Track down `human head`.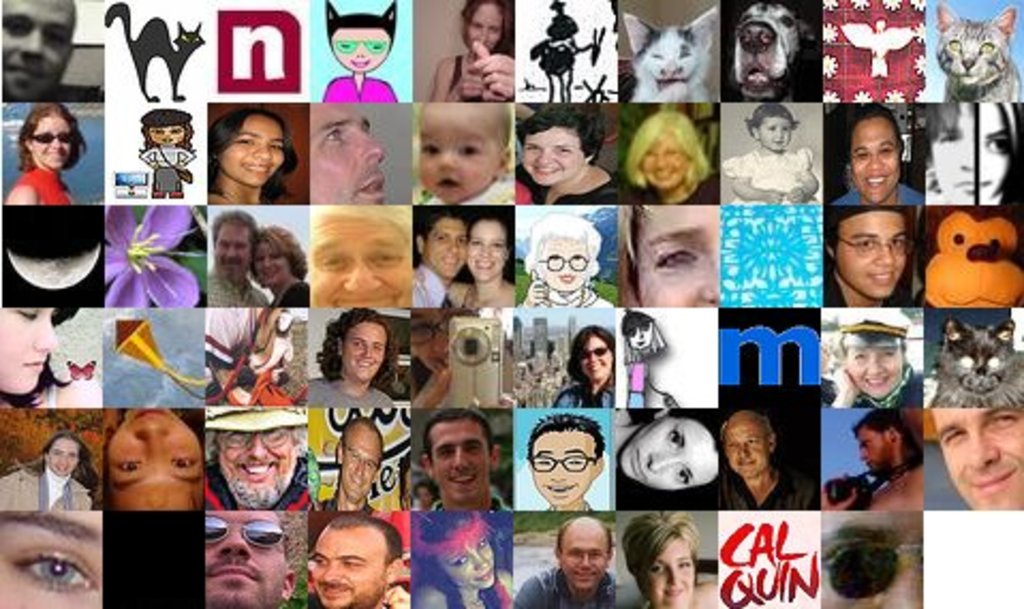
Tracked to (466,216,515,276).
